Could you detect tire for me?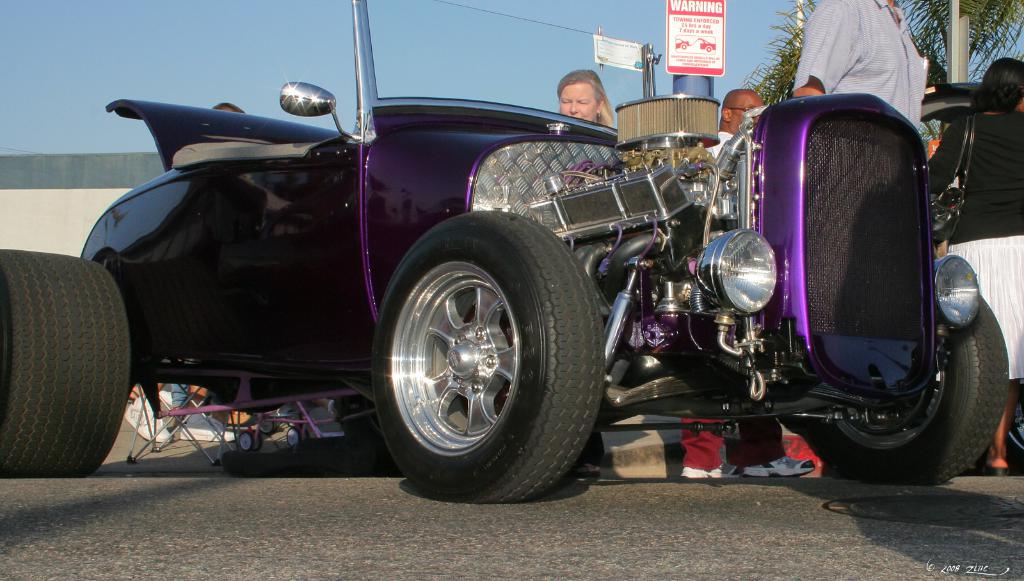
Detection result: pyautogui.locateOnScreen(801, 295, 1009, 479).
